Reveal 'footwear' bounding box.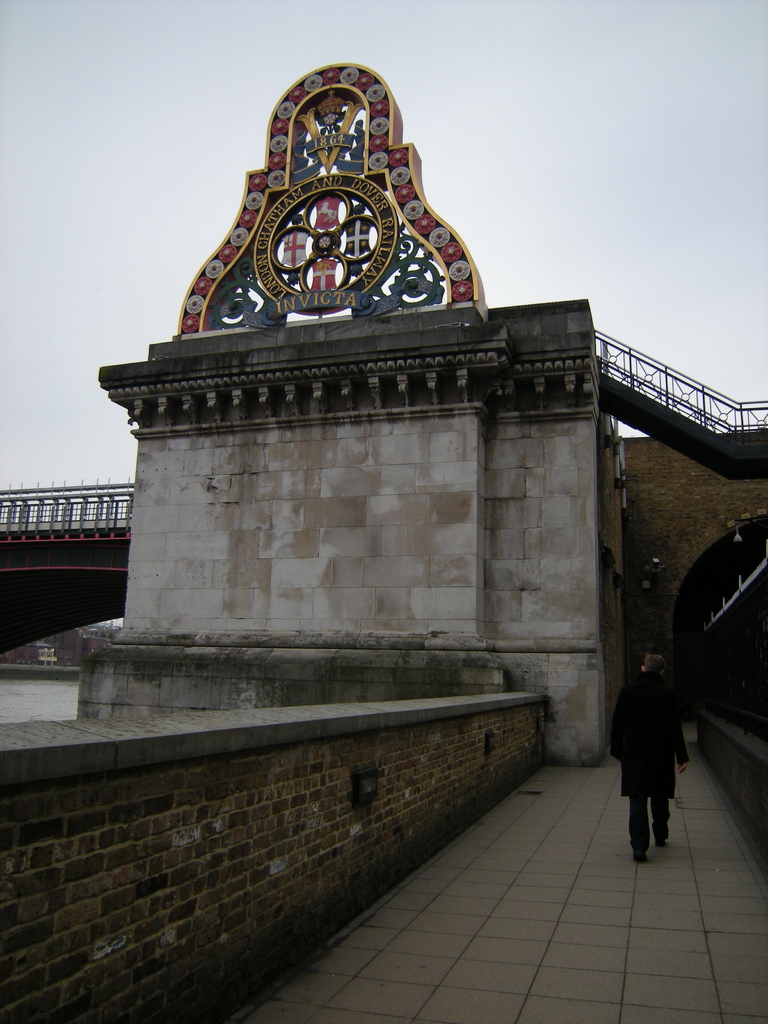
Revealed: <box>636,851,643,861</box>.
